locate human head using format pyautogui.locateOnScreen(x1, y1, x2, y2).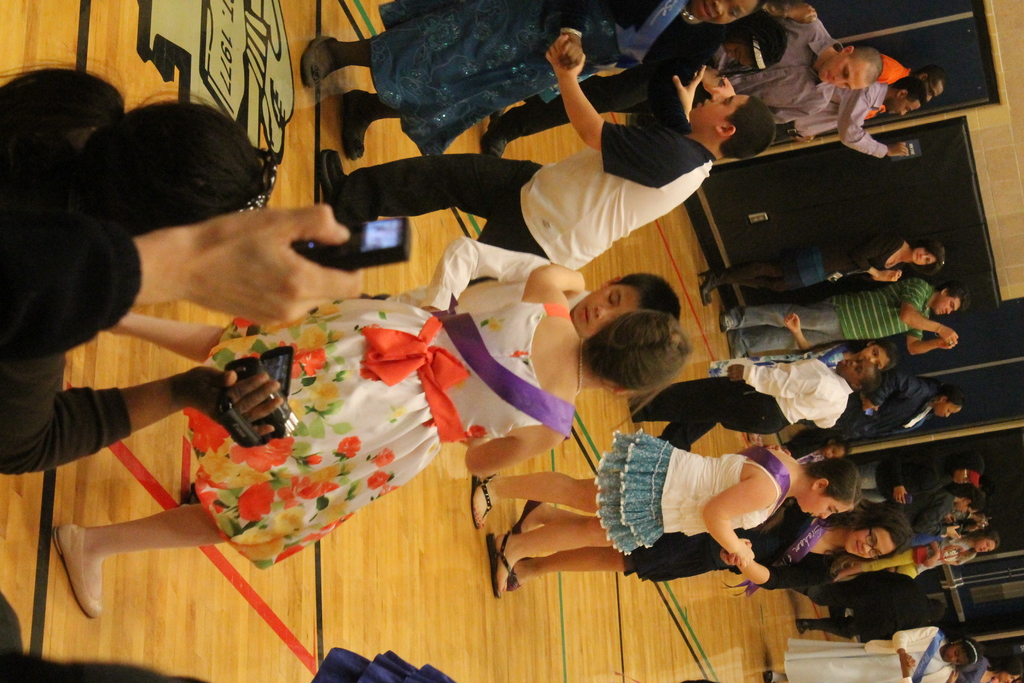
pyautogui.locateOnScreen(972, 532, 996, 555).
